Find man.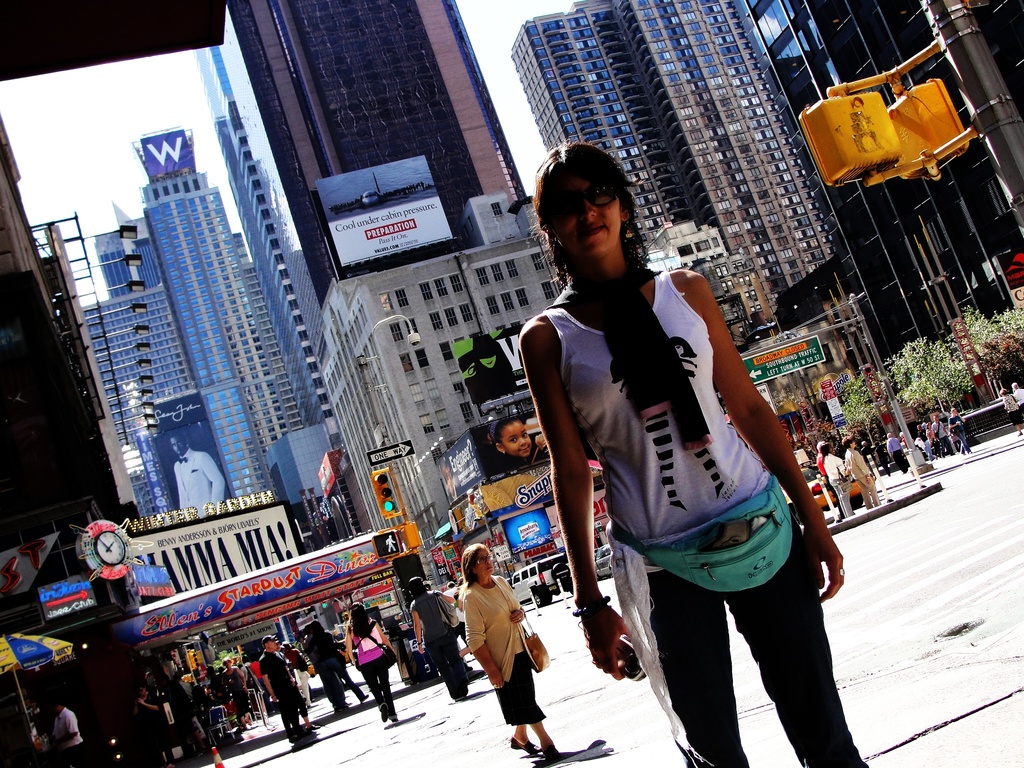
box(429, 516, 538, 751).
